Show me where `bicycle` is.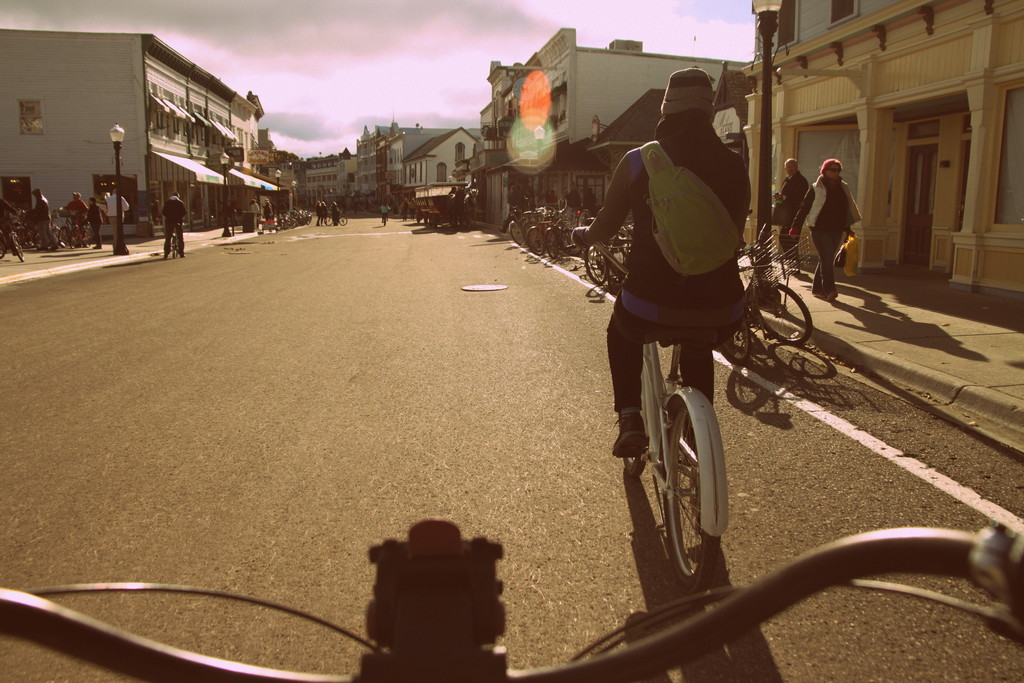
`bicycle` is at box(52, 205, 86, 250).
